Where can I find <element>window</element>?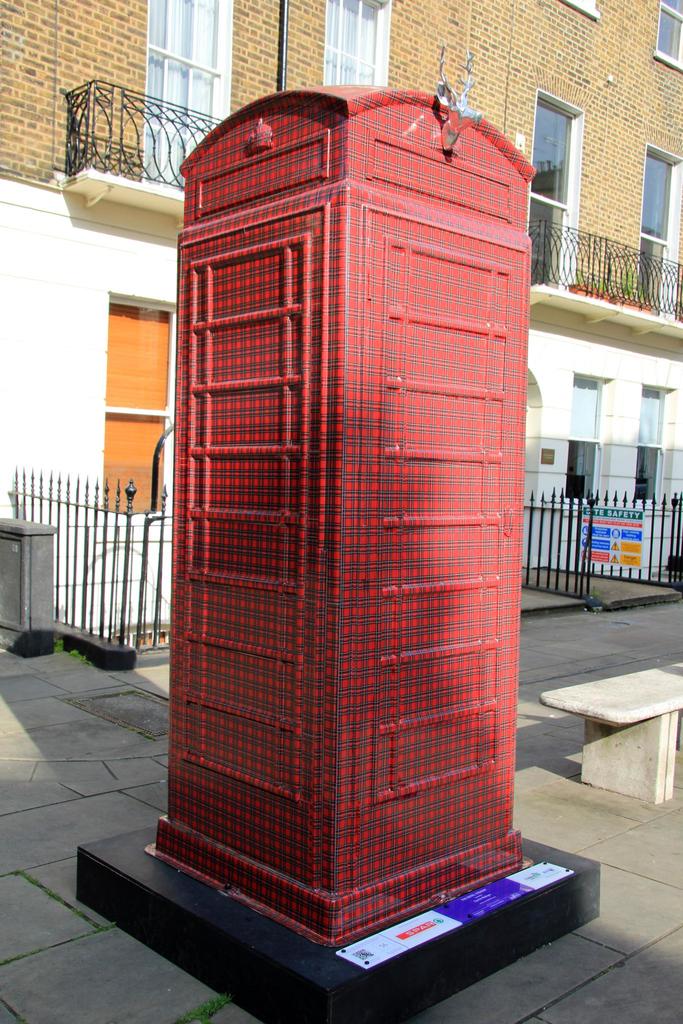
You can find it at Rect(524, 99, 573, 283).
